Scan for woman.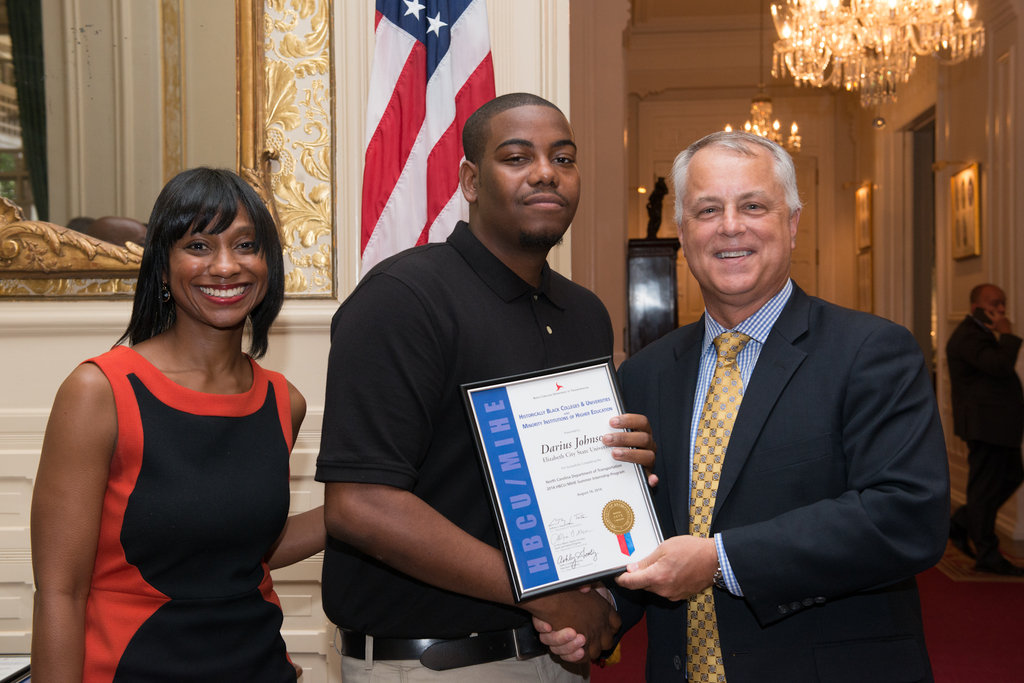
Scan result: [23, 156, 312, 682].
